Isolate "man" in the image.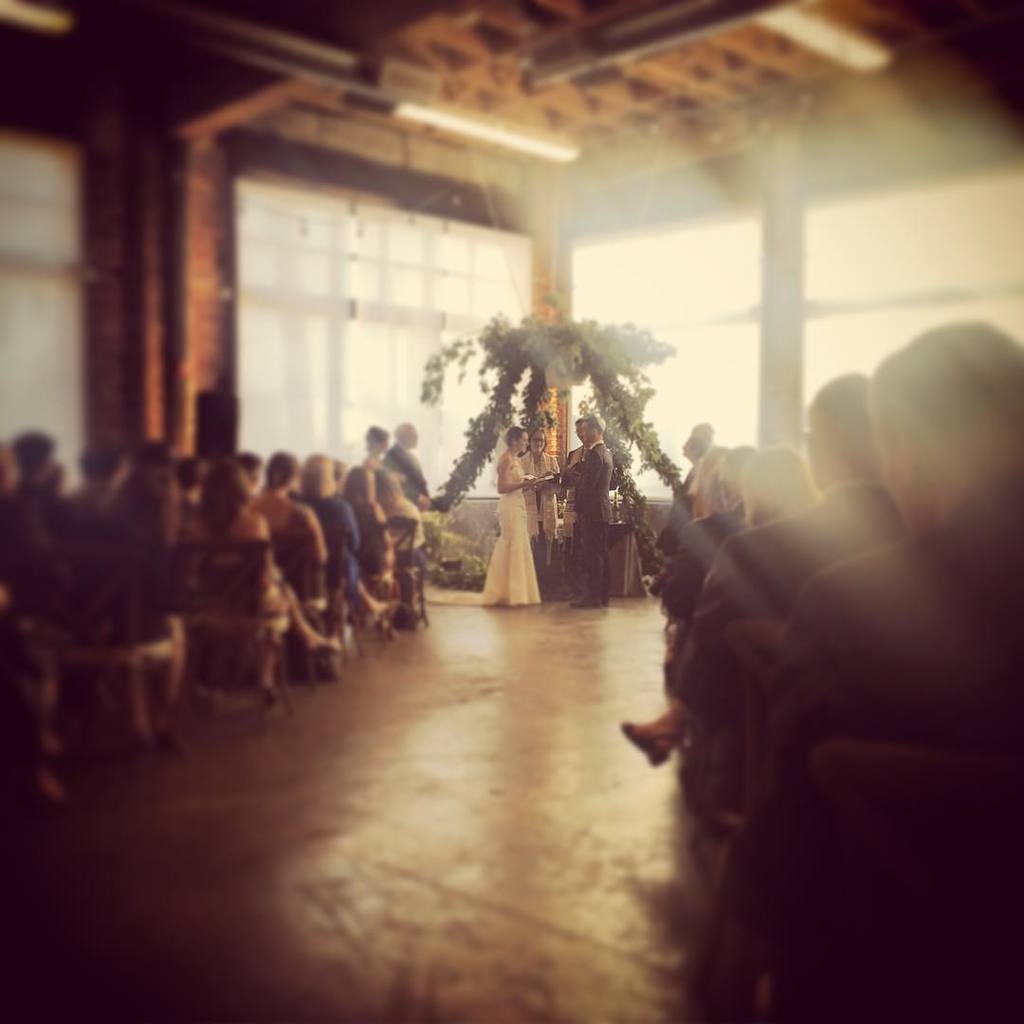
Isolated region: x1=682 y1=371 x2=910 y2=718.
